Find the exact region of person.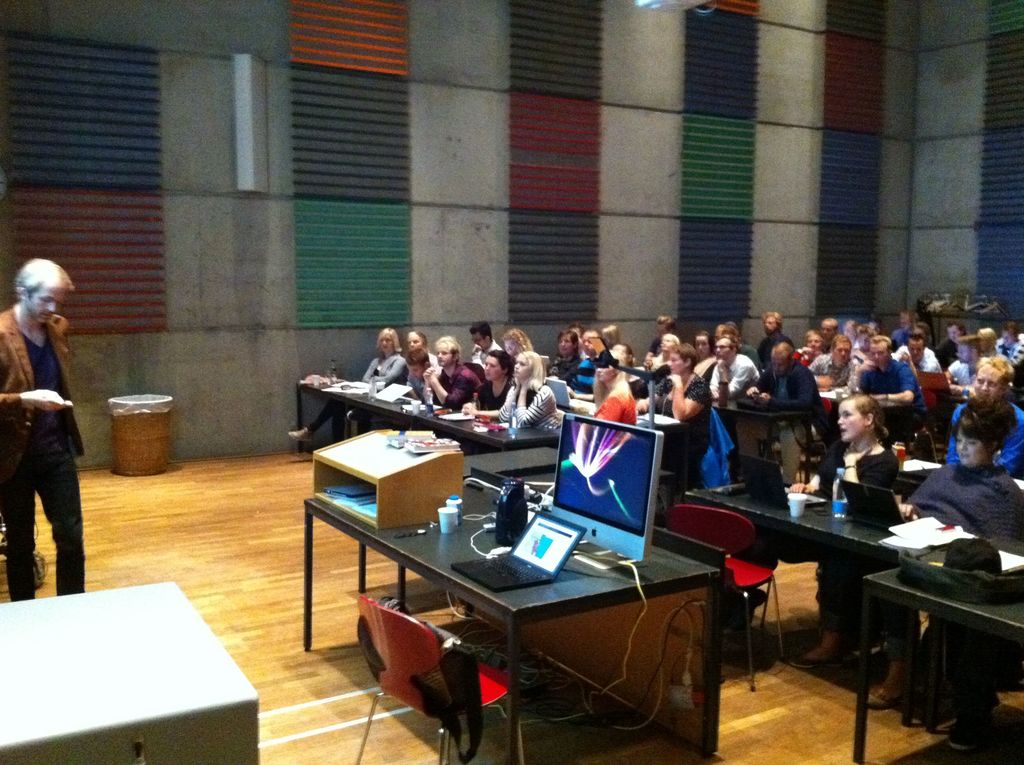
Exact region: detection(643, 328, 687, 368).
